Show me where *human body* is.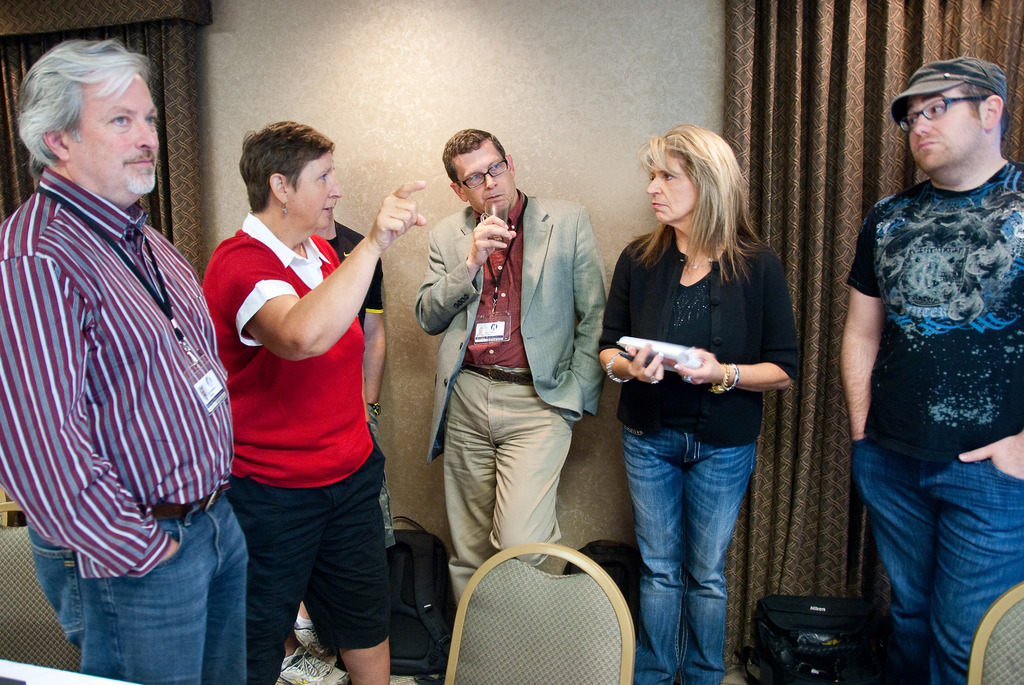
*human body* is at select_region(202, 98, 376, 684).
